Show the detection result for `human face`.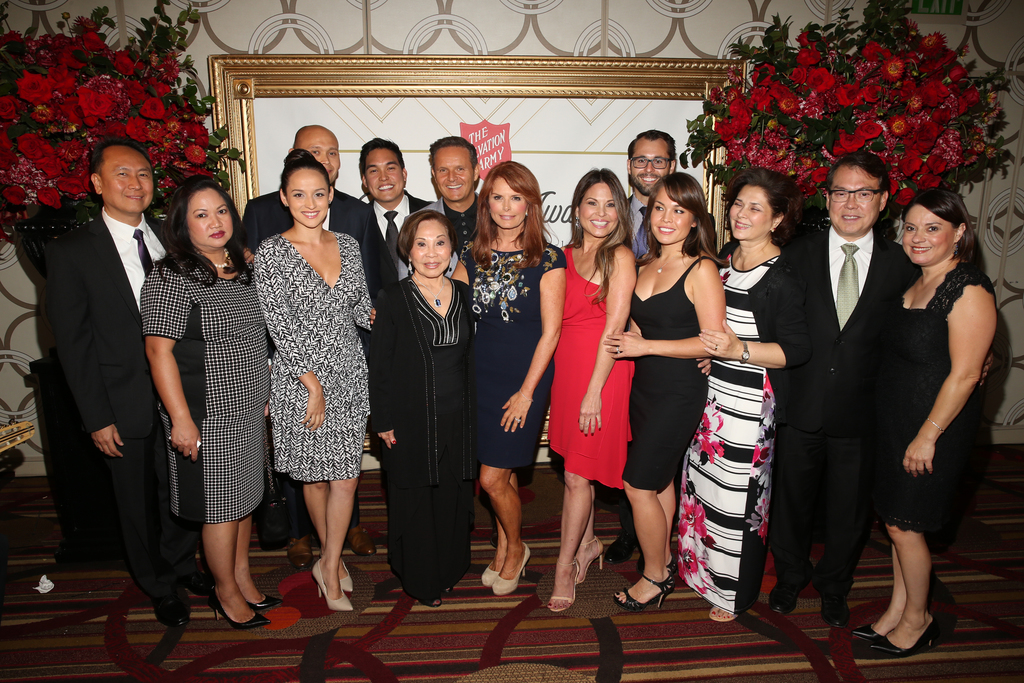
bbox=(434, 152, 474, 201).
